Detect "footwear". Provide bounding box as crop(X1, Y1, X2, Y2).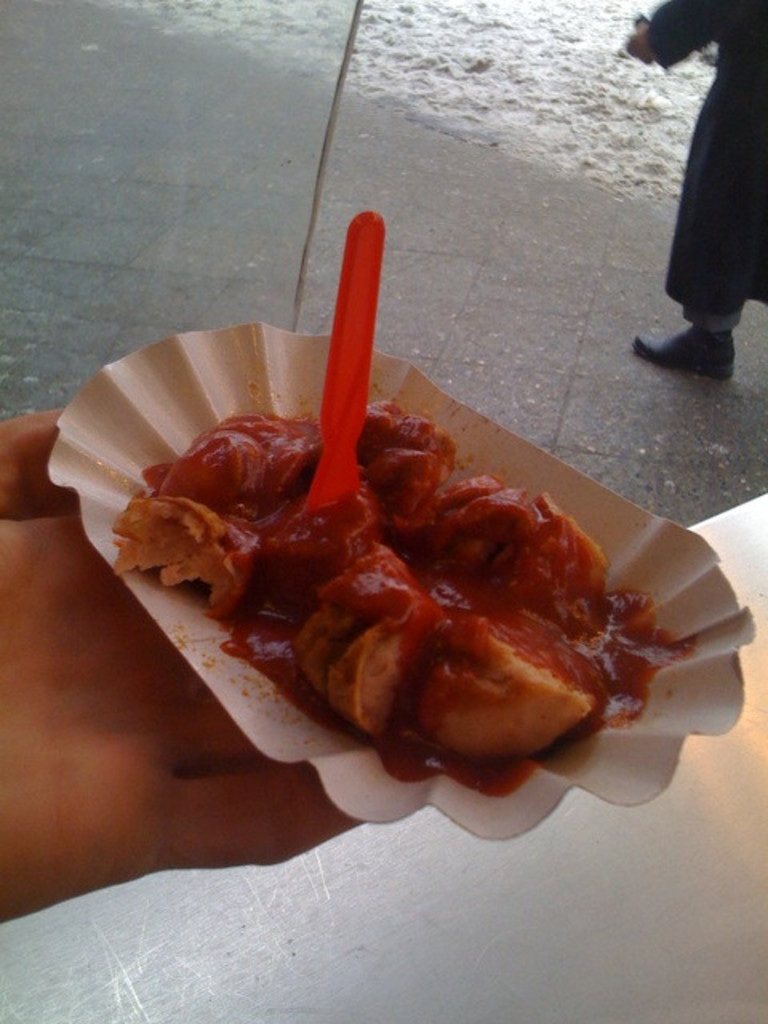
crop(634, 290, 755, 374).
